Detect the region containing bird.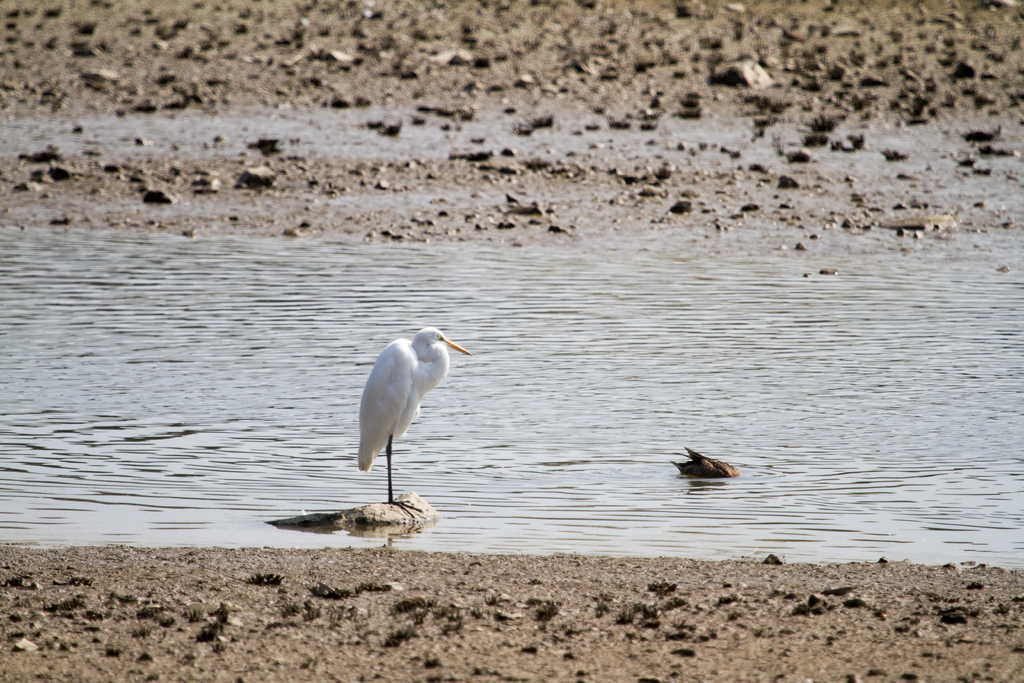
box(355, 322, 471, 526).
